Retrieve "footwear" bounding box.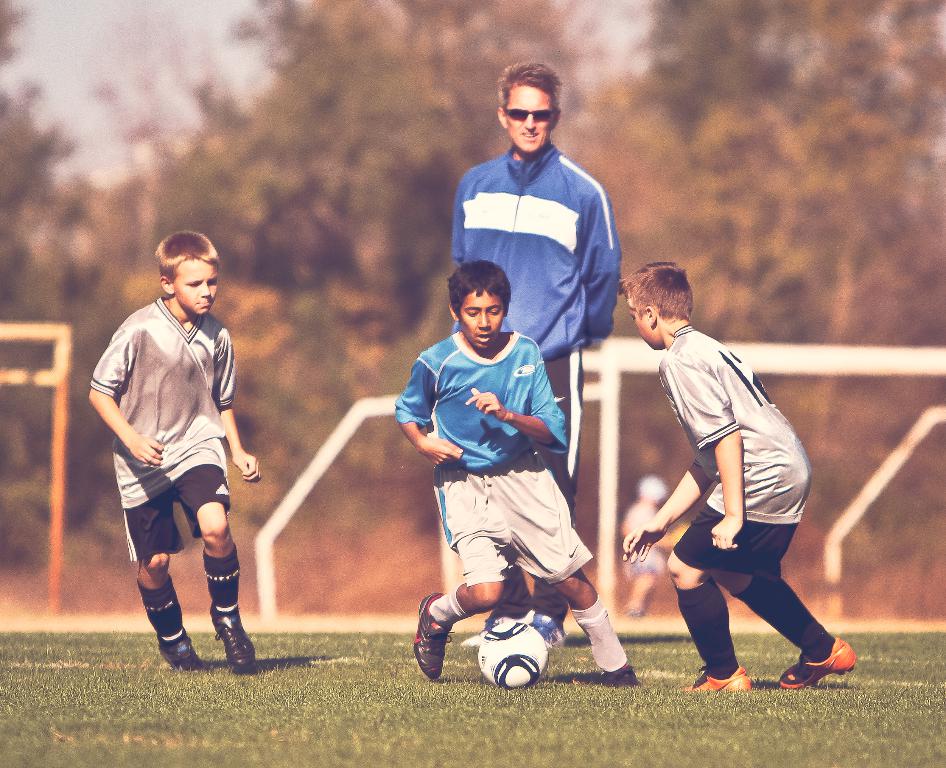
Bounding box: bbox=(459, 611, 534, 647).
